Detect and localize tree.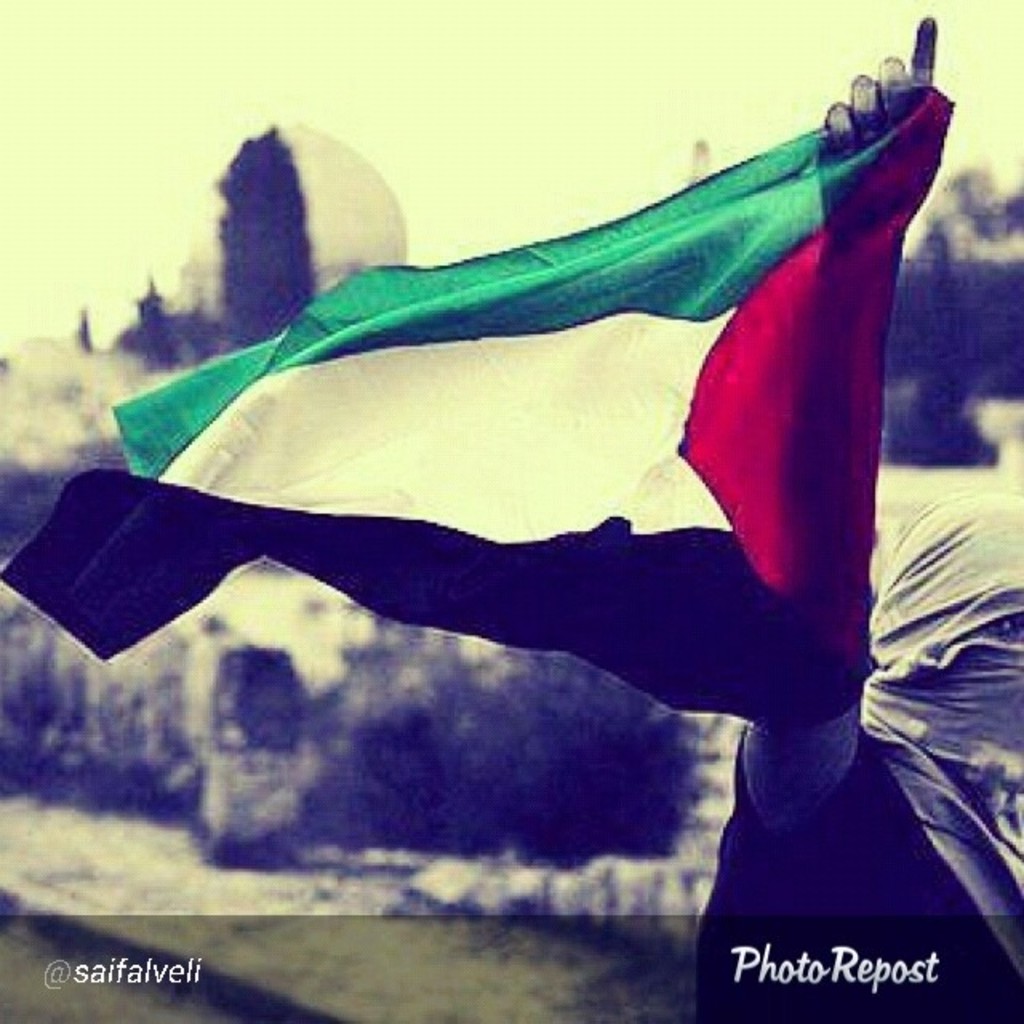
Localized at 874,288,995,474.
